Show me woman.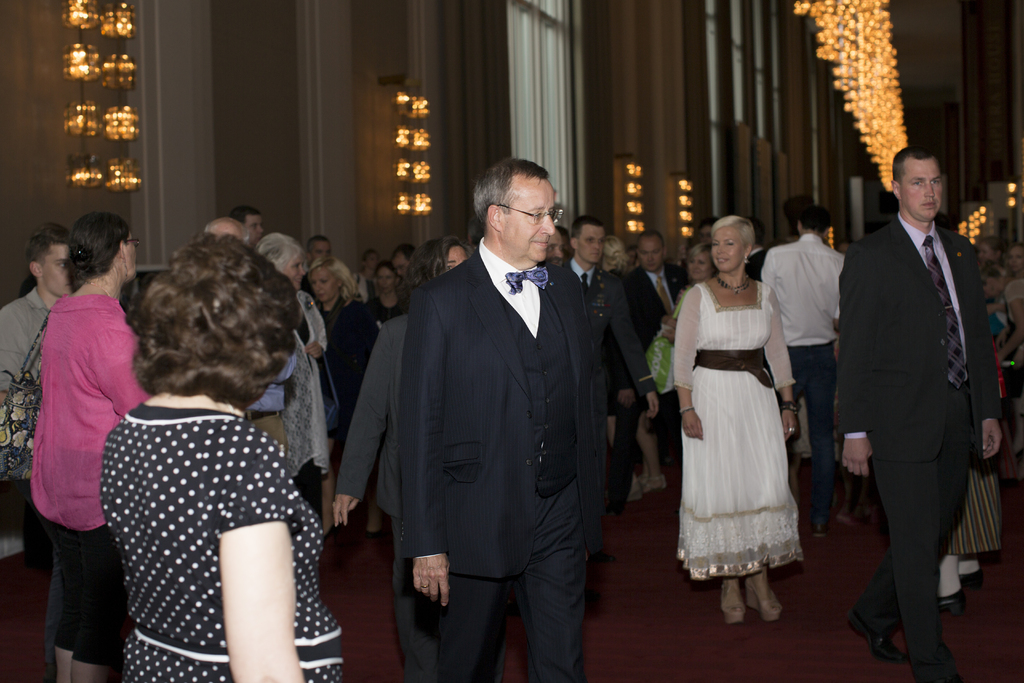
woman is here: select_region(253, 235, 326, 528).
